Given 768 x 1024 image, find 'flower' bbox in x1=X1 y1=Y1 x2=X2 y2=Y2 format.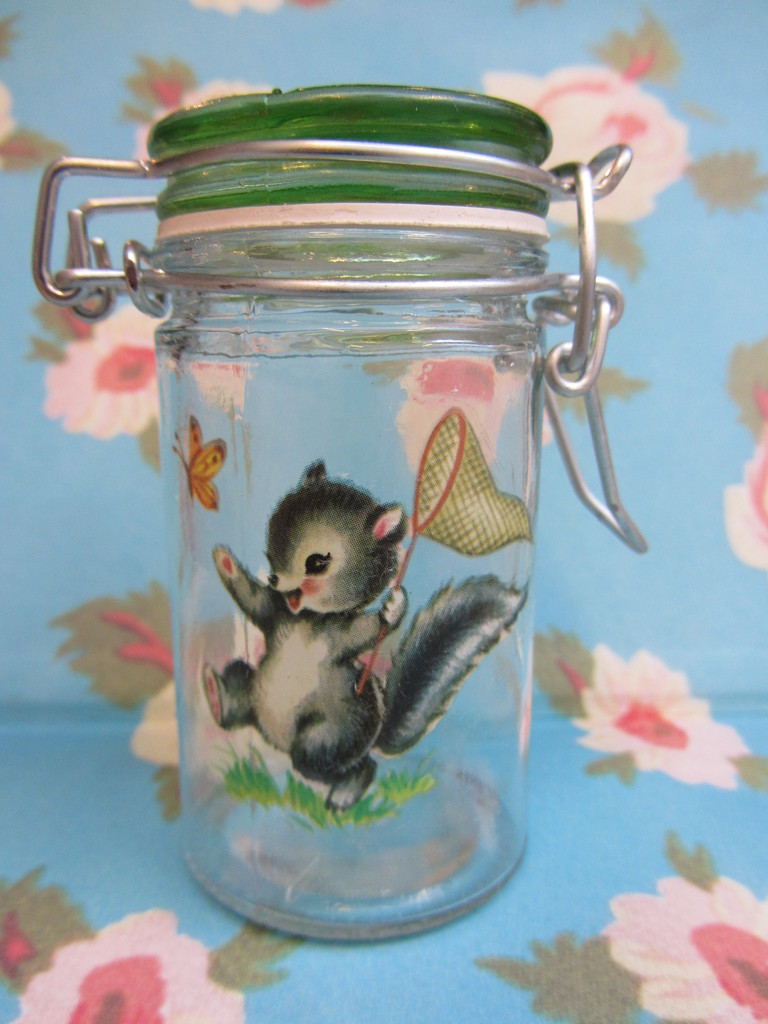
x1=560 y1=639 x2=730 y2=789.
